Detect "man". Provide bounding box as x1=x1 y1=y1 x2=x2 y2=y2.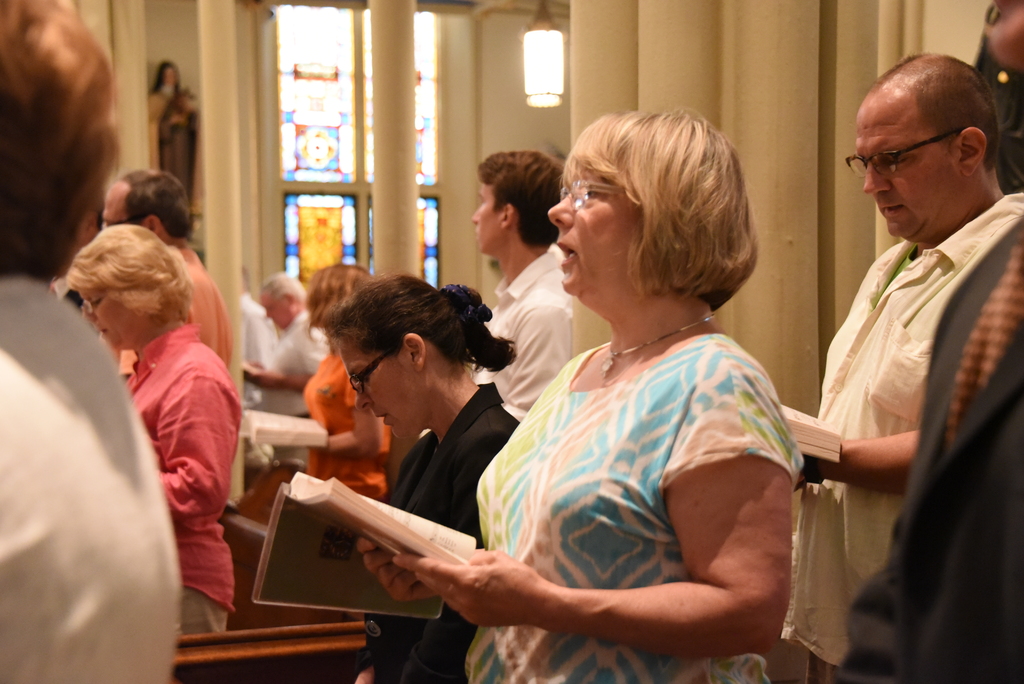
x1=241 y1=266 x2=335 y2=398.
